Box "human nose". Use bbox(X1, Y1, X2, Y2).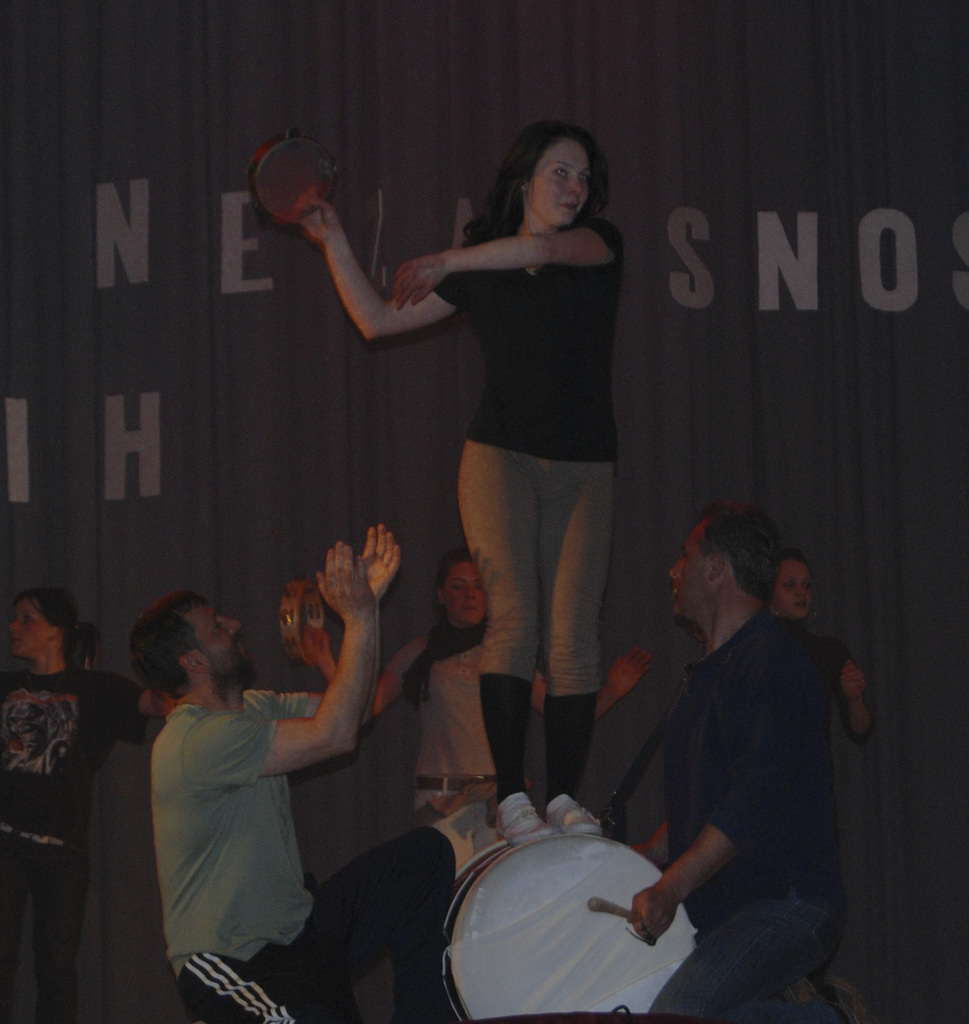
bbox(465, 586, 477, 602).
